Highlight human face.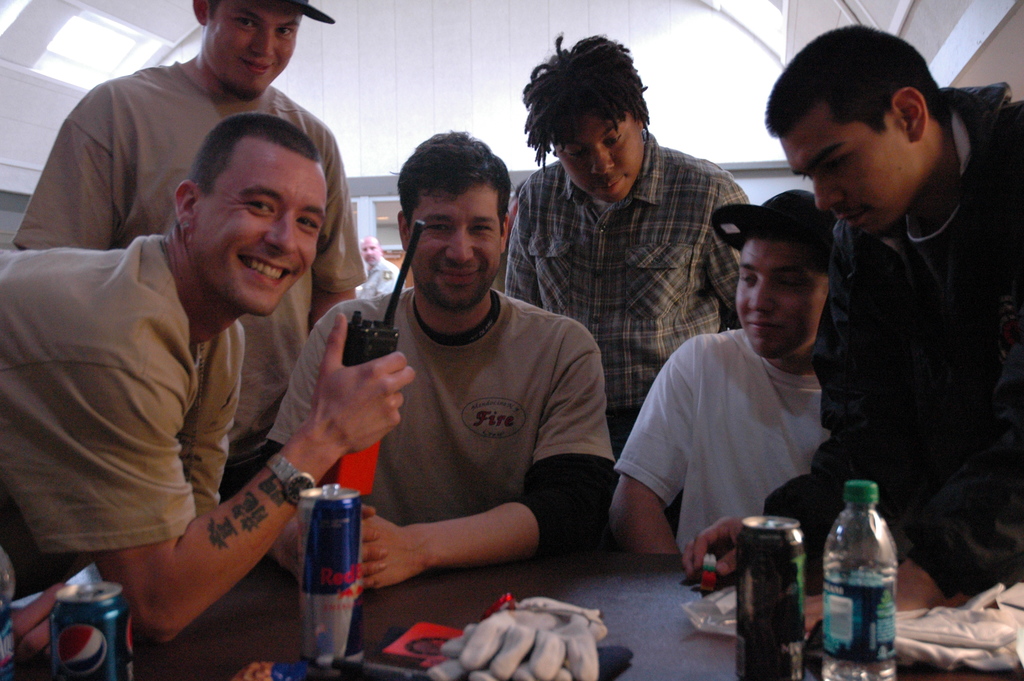
Highlighted region: 762, 119, 922, 239.
